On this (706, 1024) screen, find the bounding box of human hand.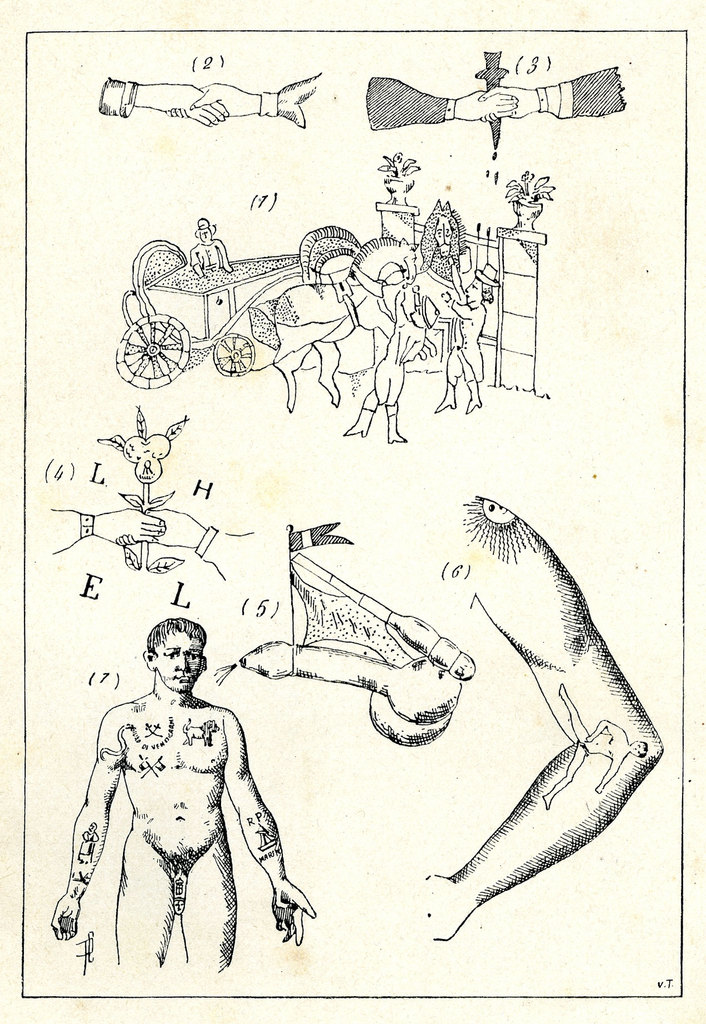
Bounding box: rect(51, 893, 82, 938).
